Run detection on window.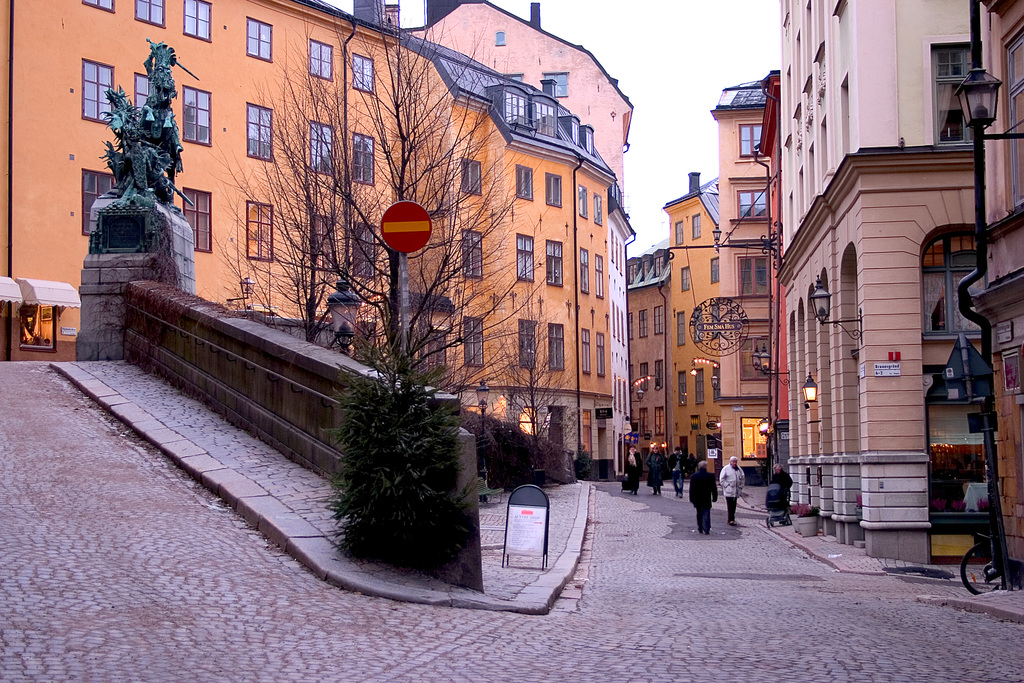
Result: <bbox>516, 235, 532, 279</bbox>.
